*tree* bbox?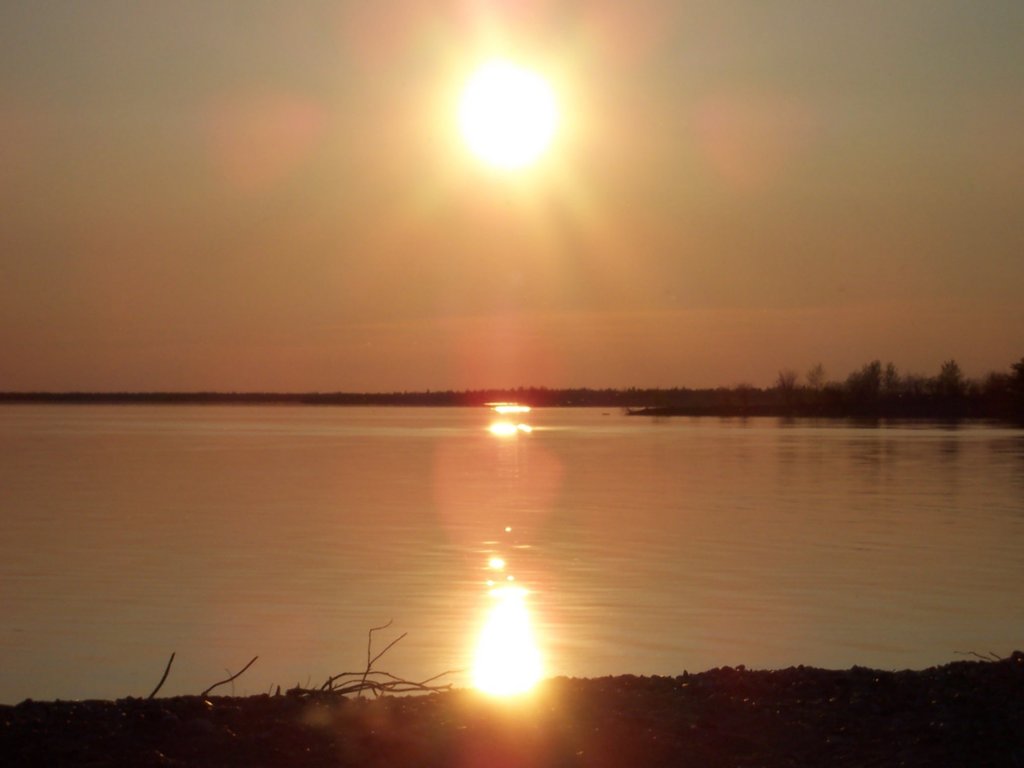
detection(776, 365, 793, 405)
